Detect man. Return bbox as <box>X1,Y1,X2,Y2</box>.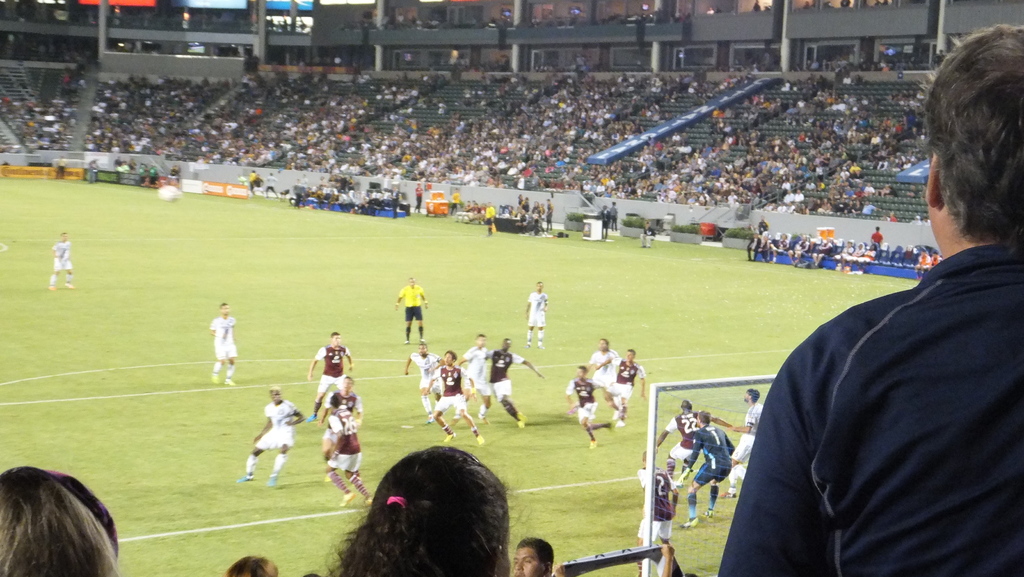
<box>486,341,543,428</box>.
